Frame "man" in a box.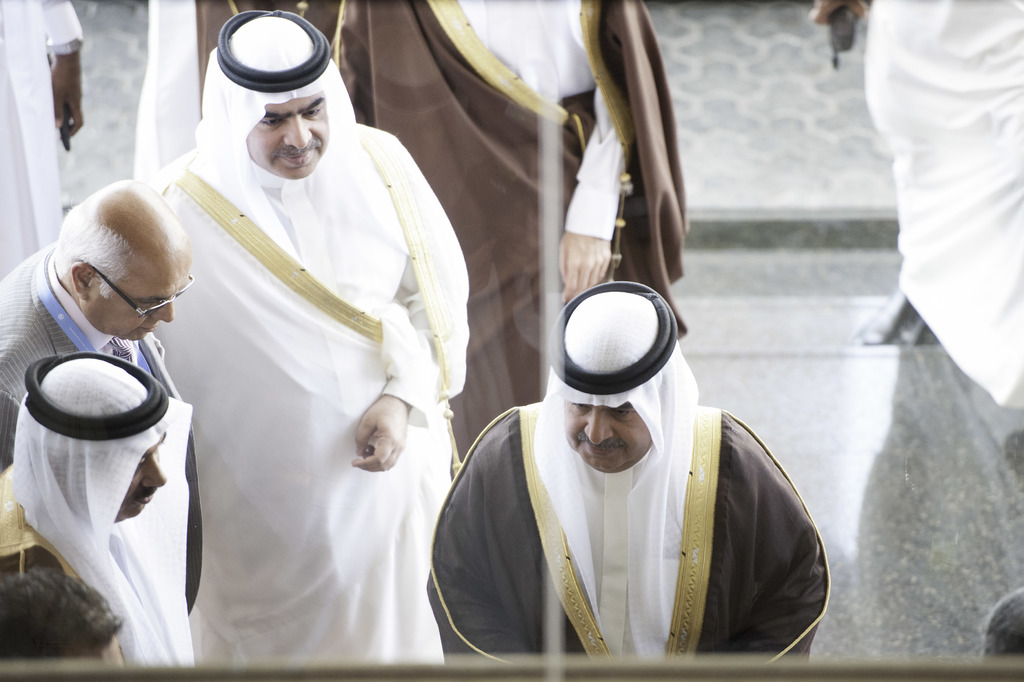
{"x1": 0, "y1": 356, "x2": 173, "y2": 675}.
